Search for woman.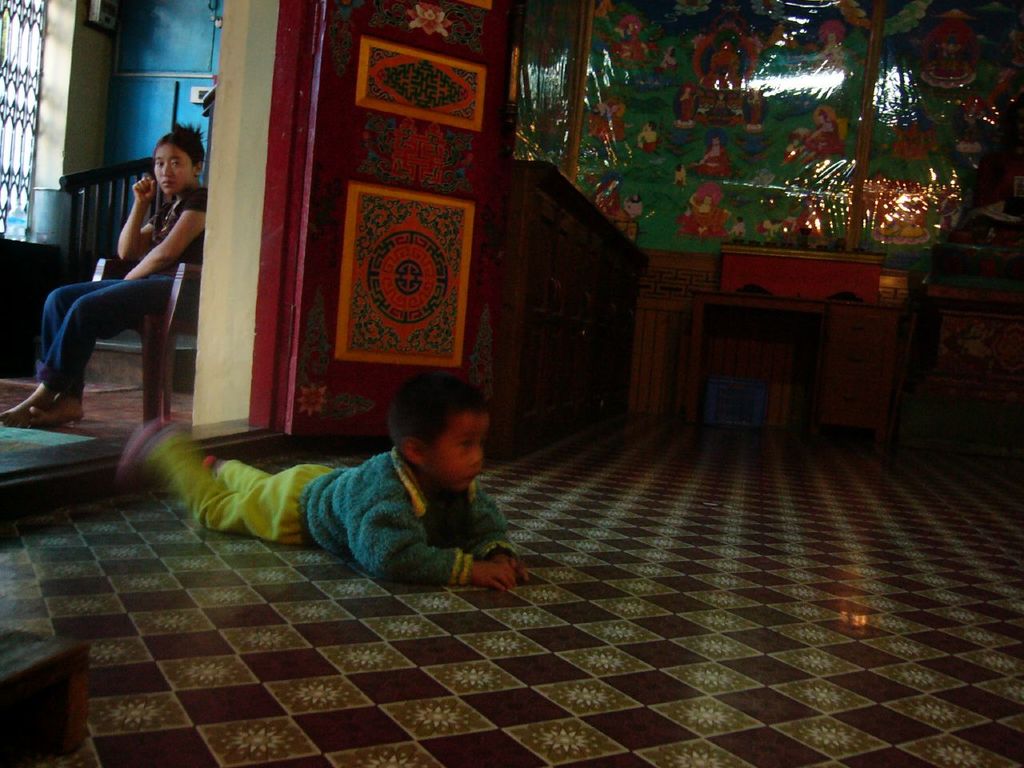
Found at x1=2, y1=124, x2=214, y2=430.
